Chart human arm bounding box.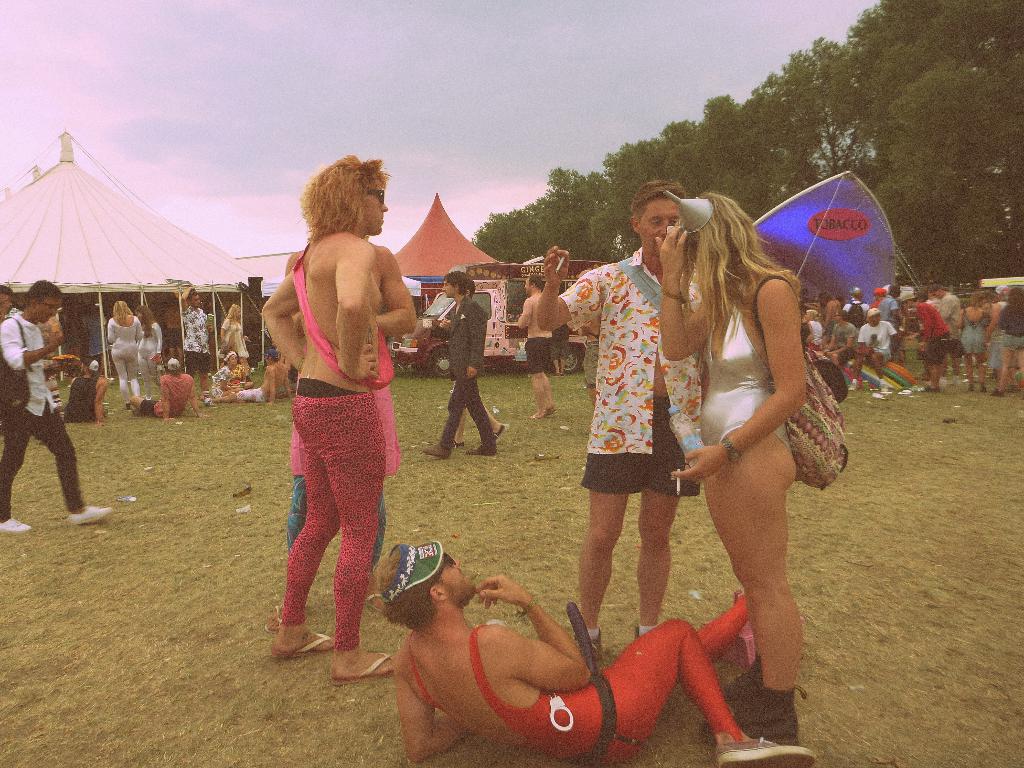
Charted: [left=394, top=654, right=476, bottom=758].
